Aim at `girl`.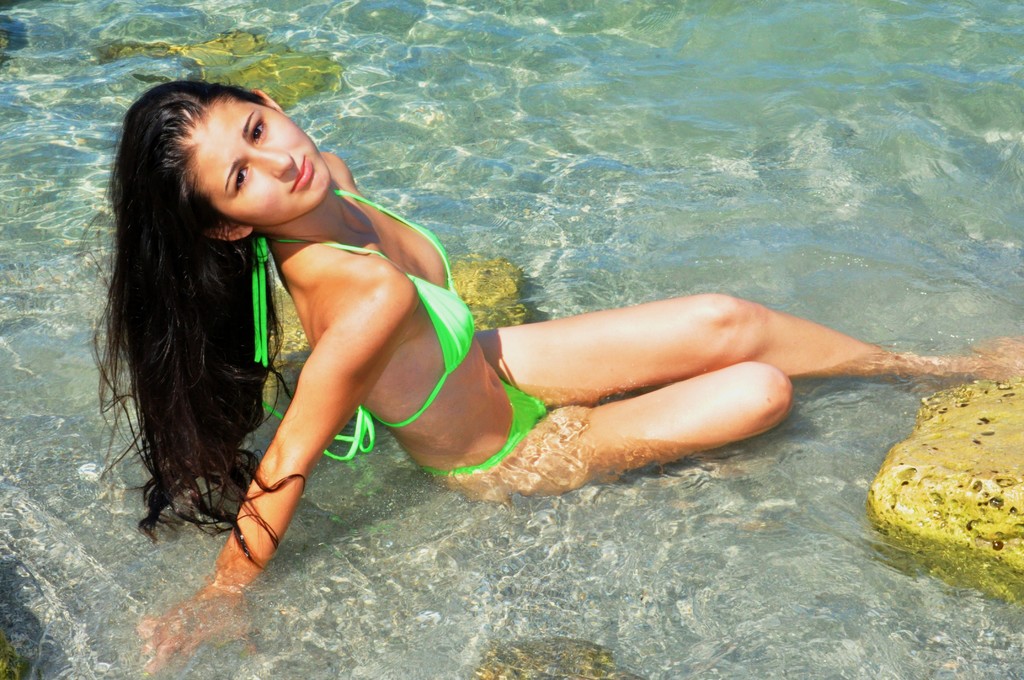
Aimed at region(76, 83, 1023, 671).
